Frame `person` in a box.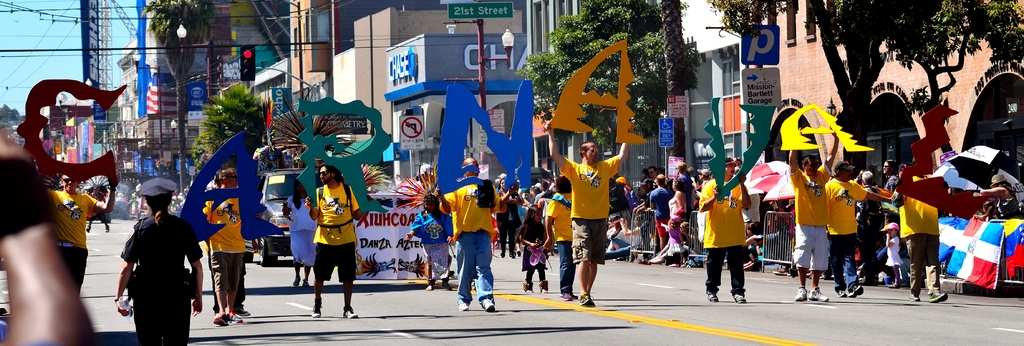
left=115, top=173, right=205, bottom=345.
